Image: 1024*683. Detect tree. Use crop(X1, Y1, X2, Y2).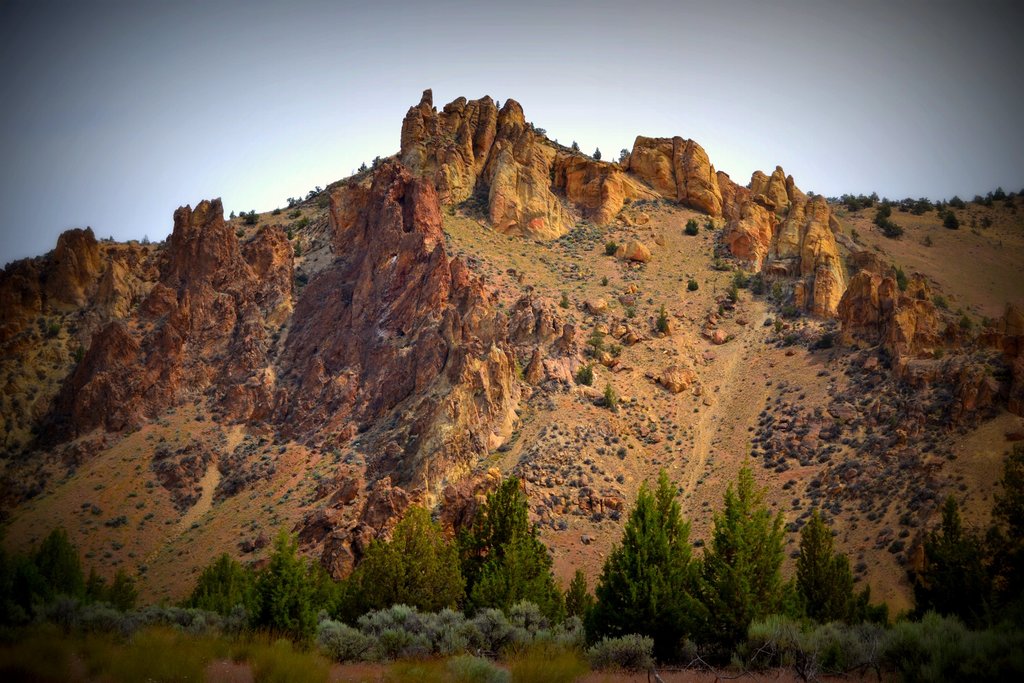
crop(81, 570, 100, 604).
